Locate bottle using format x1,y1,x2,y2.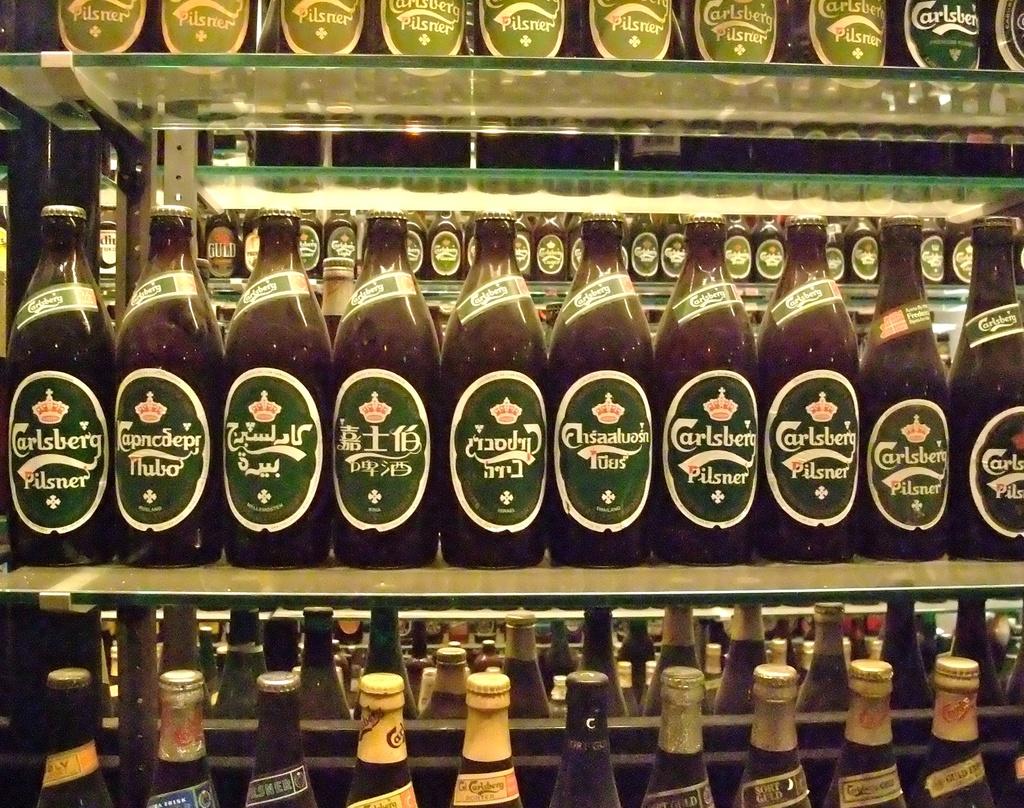
543,130,617,197.
